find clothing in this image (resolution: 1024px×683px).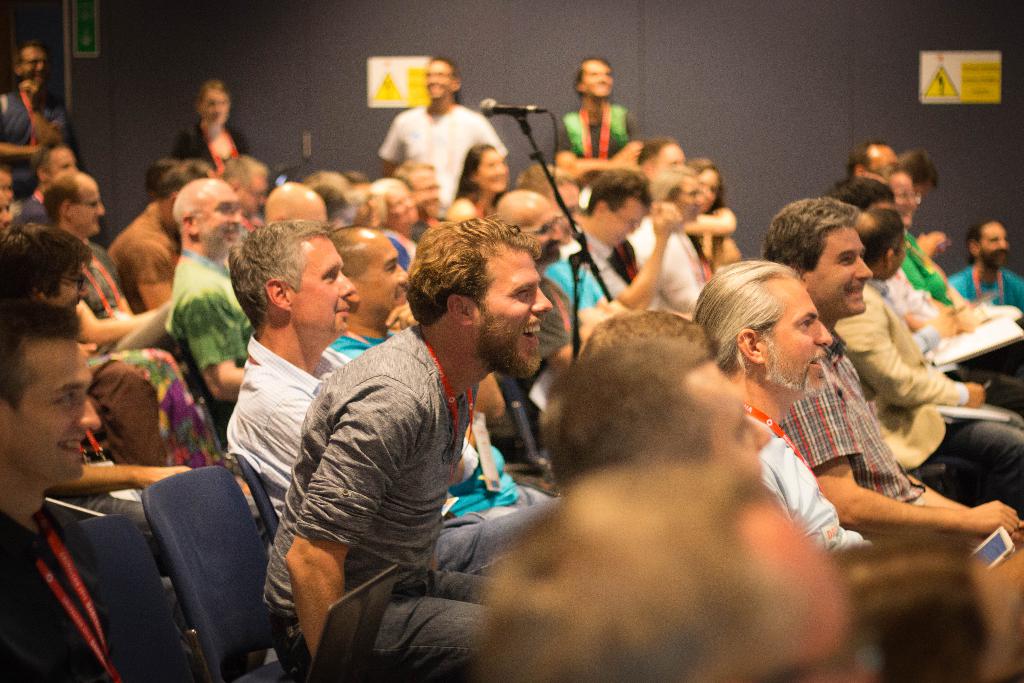
rect(257, 281, 540, 645).
